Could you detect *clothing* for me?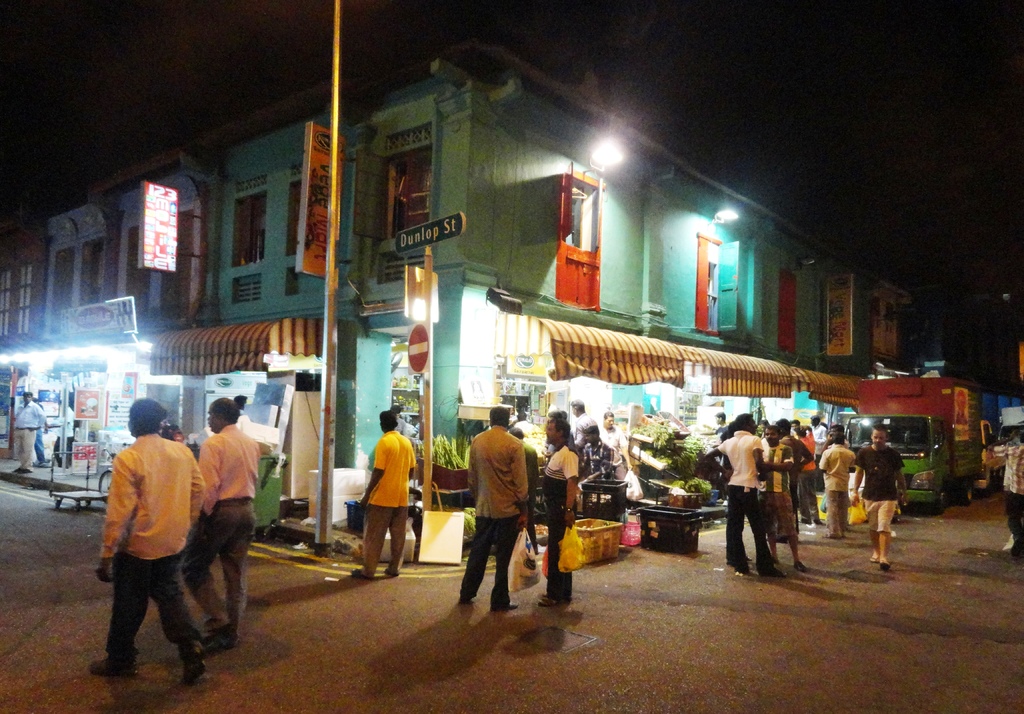
Detection result: rect(36, 405, 49, 465).
